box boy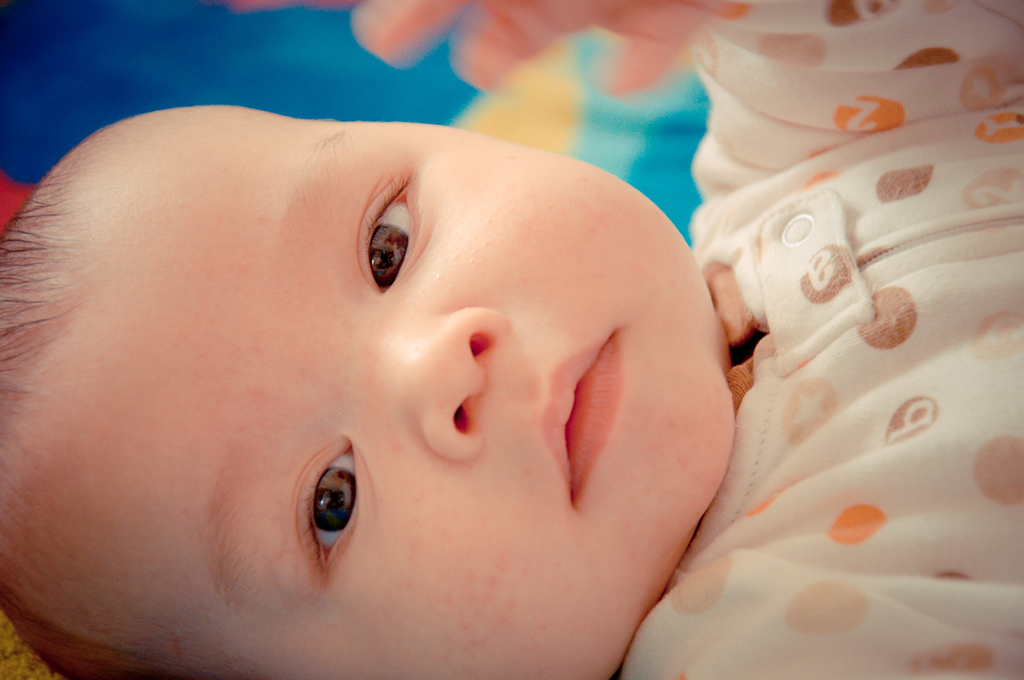
x1=0 y1=0 x2=1023 y2=679
